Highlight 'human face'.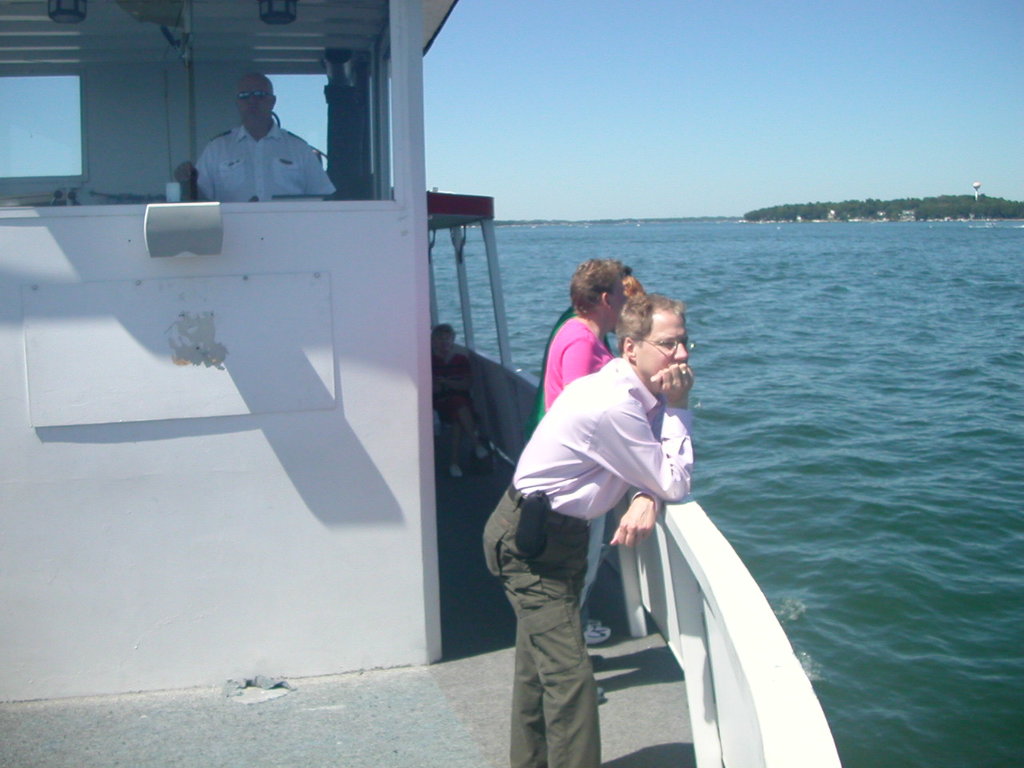
Highlighted region: left=614, top=274, right=624, bottom=306.
